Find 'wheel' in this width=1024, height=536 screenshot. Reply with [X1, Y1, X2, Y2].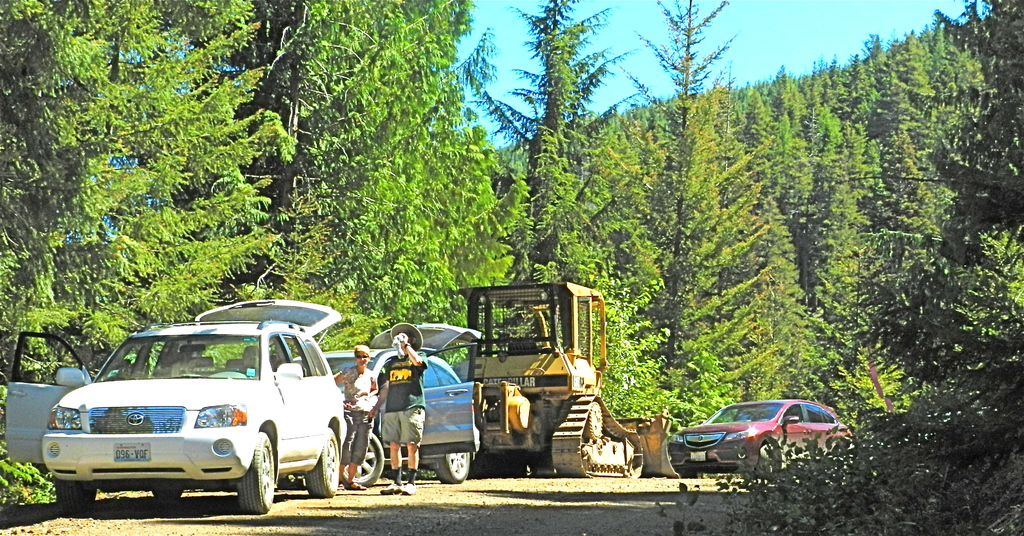
[441, 450, 470, 483].
